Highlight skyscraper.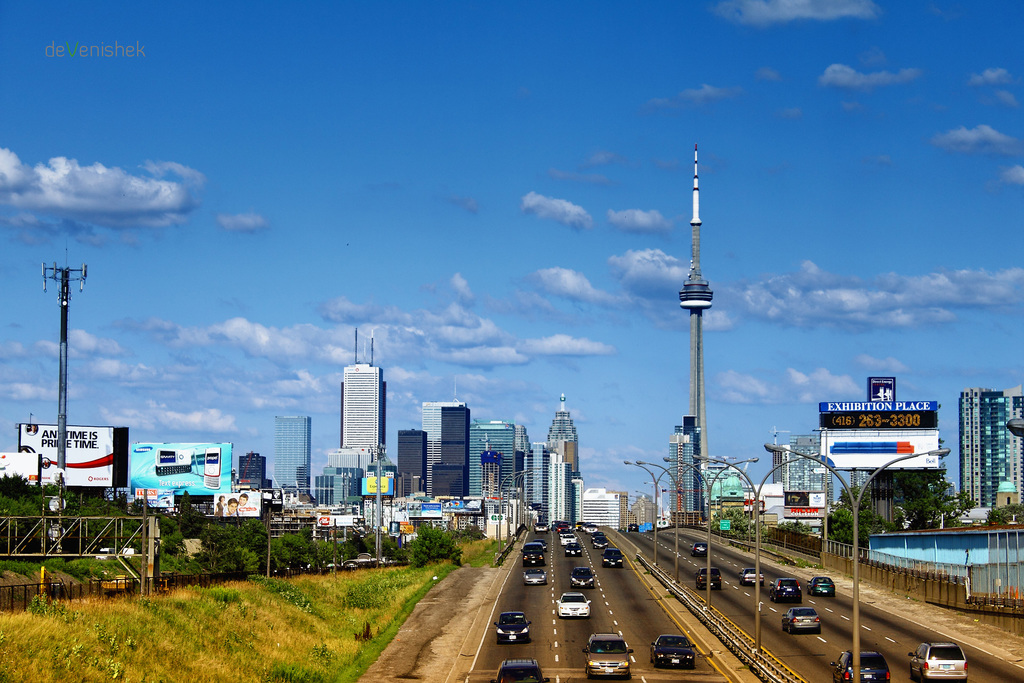
Highlighted region: 343:325:386:465.
